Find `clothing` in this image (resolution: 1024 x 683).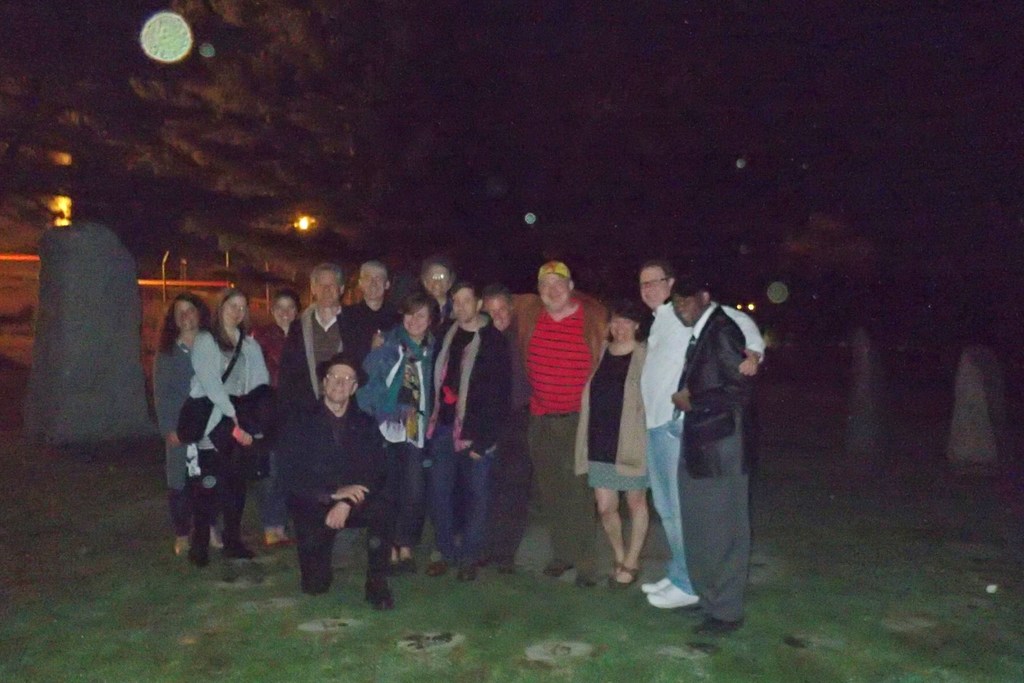
select_region(577, 337, 645, 487).
